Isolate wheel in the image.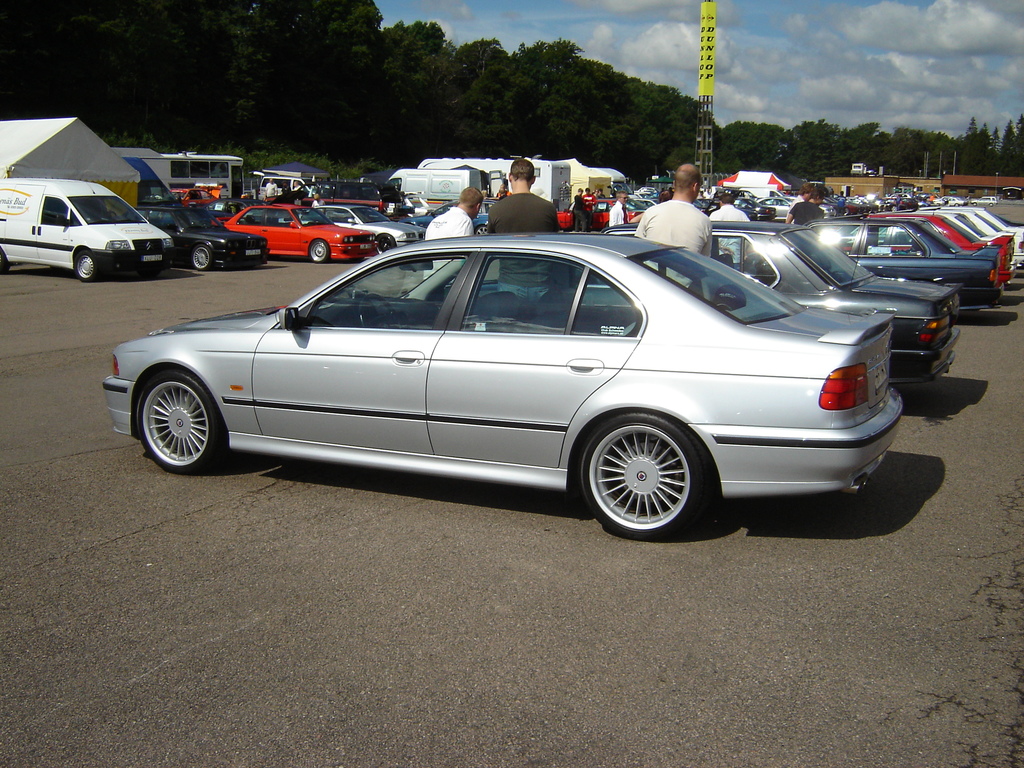
Isolated region: bbox(0, 248, 10, 276).
